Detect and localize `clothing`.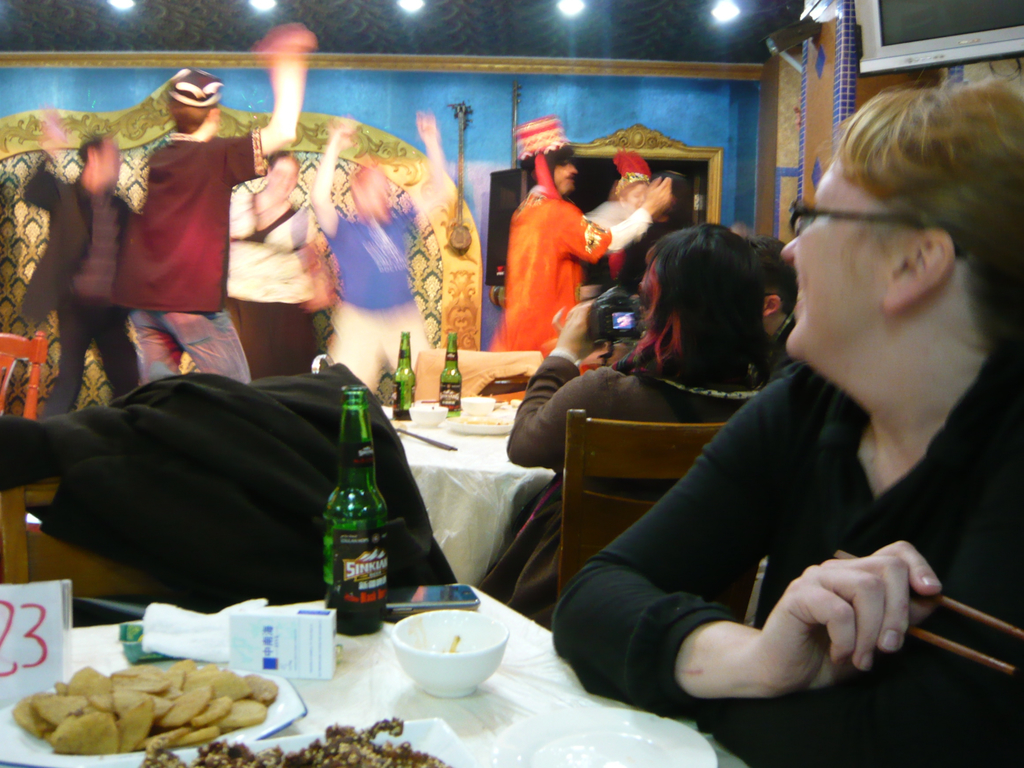
Localized at rect(322, 205, 424, 388).
